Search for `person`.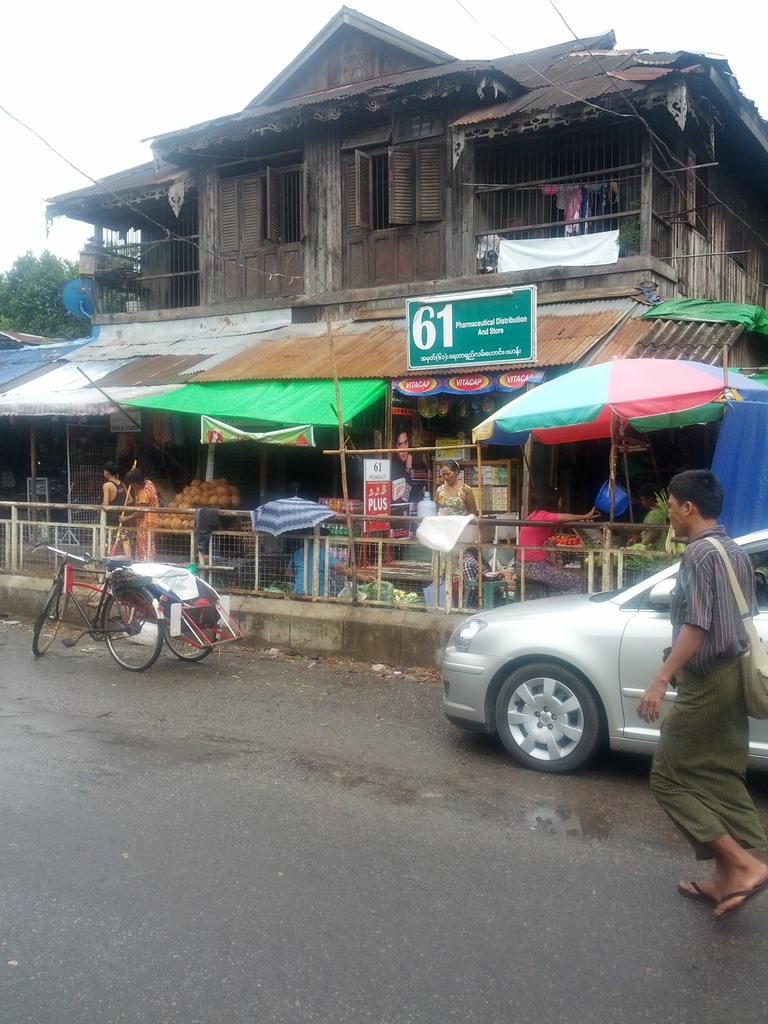
Found at 633 472 767 920.
